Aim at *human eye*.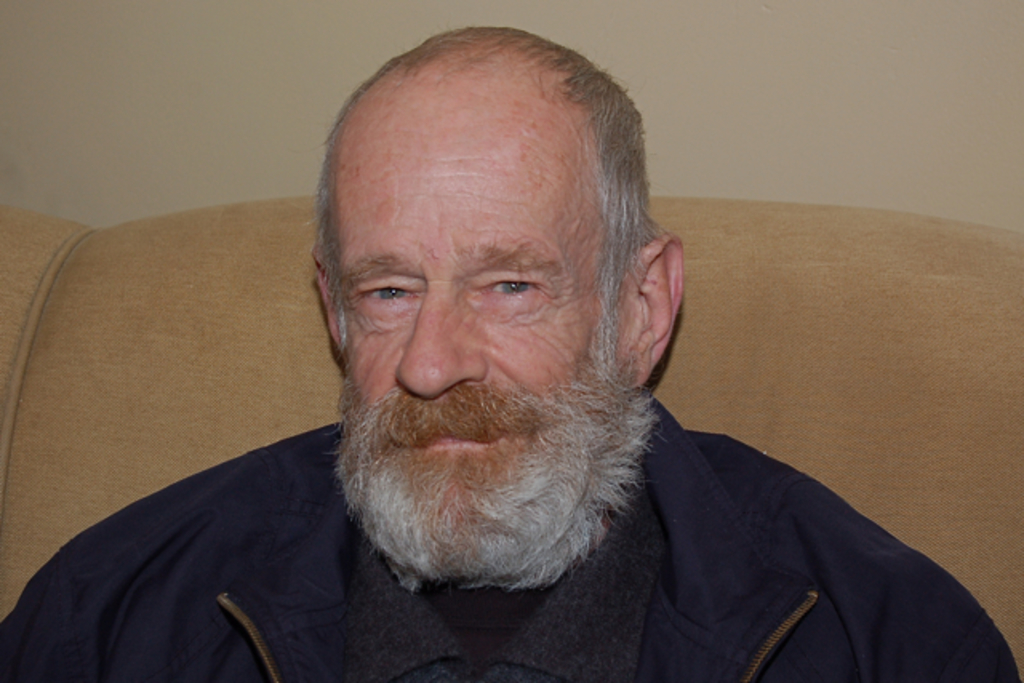
Aimed at [462,264,563,323].
